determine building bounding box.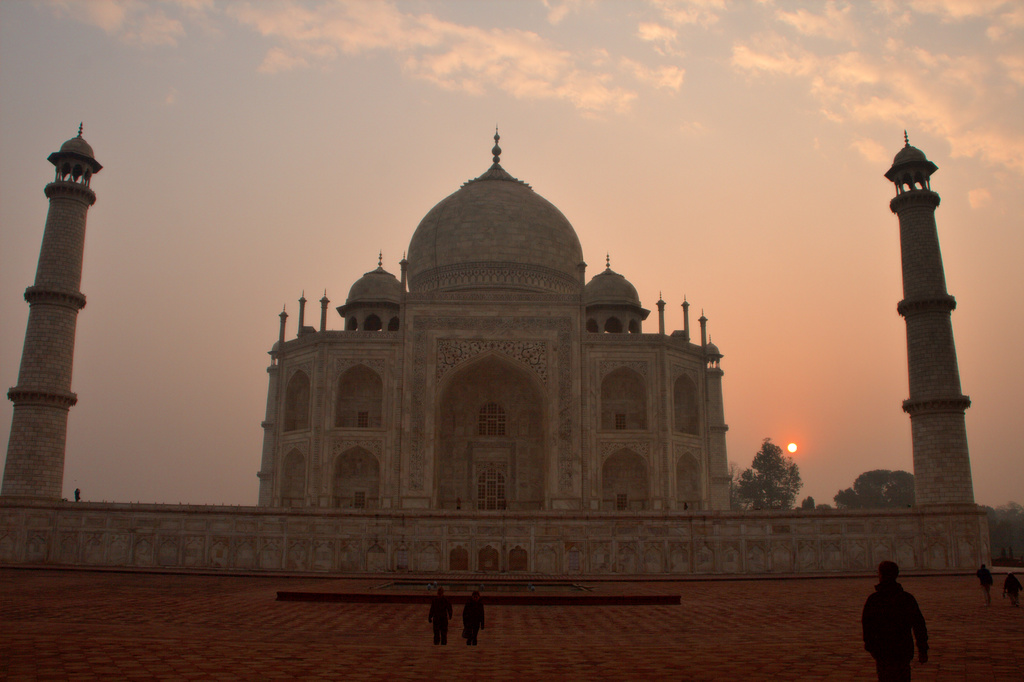
Determined: 0:117:991:577.
